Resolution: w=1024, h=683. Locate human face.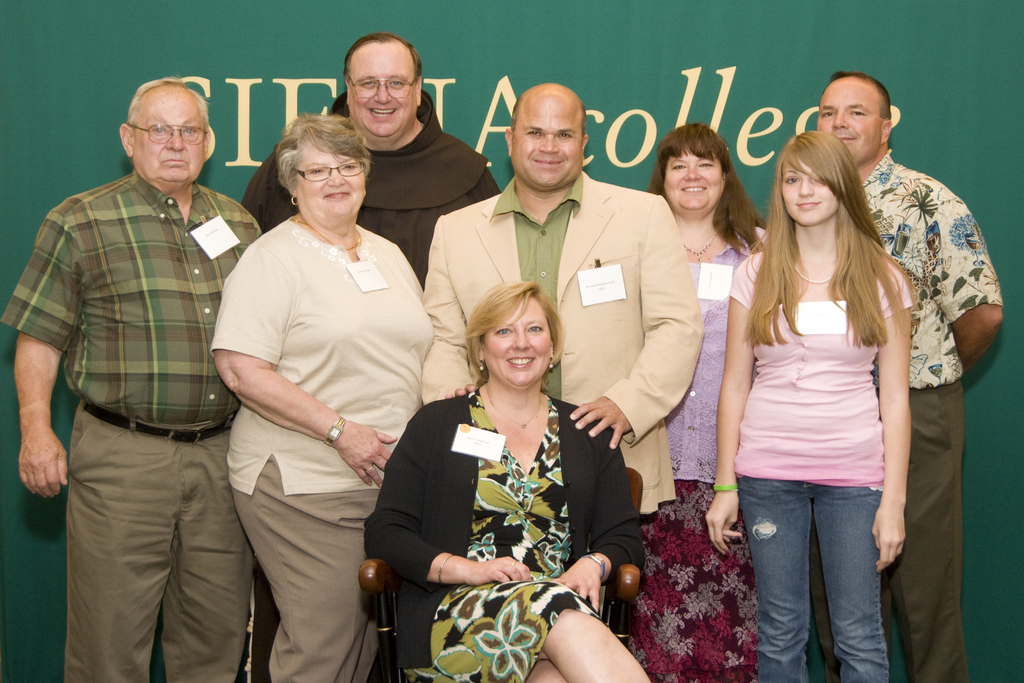
(815, 81, 879, 161).
